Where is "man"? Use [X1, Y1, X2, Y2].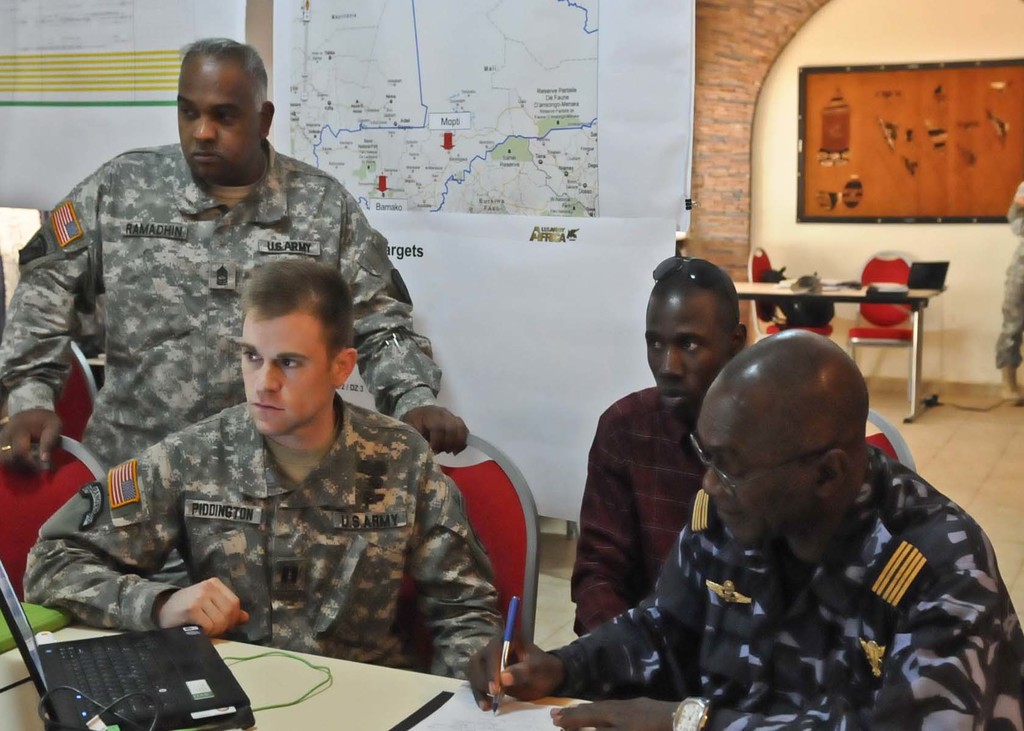
[571, 258, 746, 638].
